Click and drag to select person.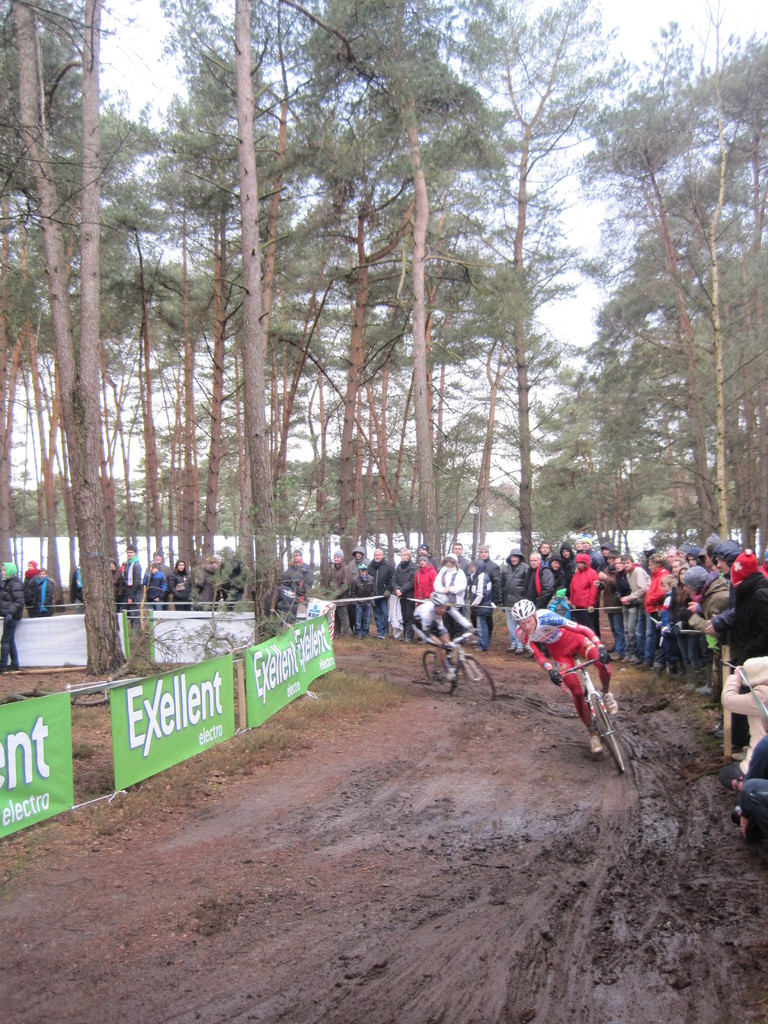
Selection: left=23, top=562, right=56, bottom=607.
